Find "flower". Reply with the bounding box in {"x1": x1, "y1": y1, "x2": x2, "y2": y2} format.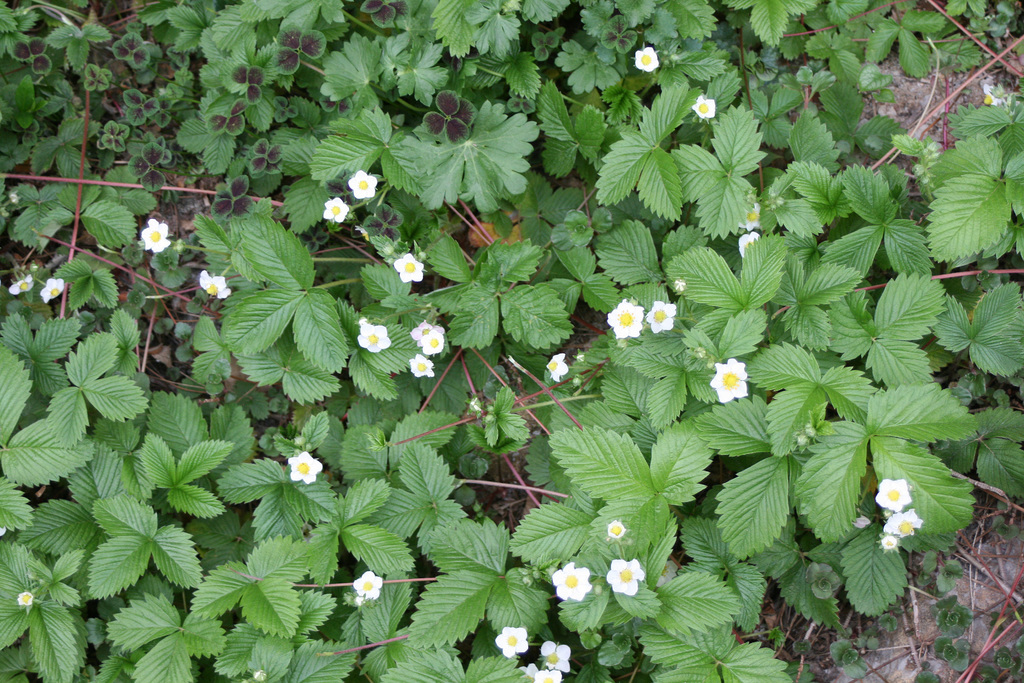
{"x1": 545, "y1": 353, "x2": 573, "y2": 383}.
